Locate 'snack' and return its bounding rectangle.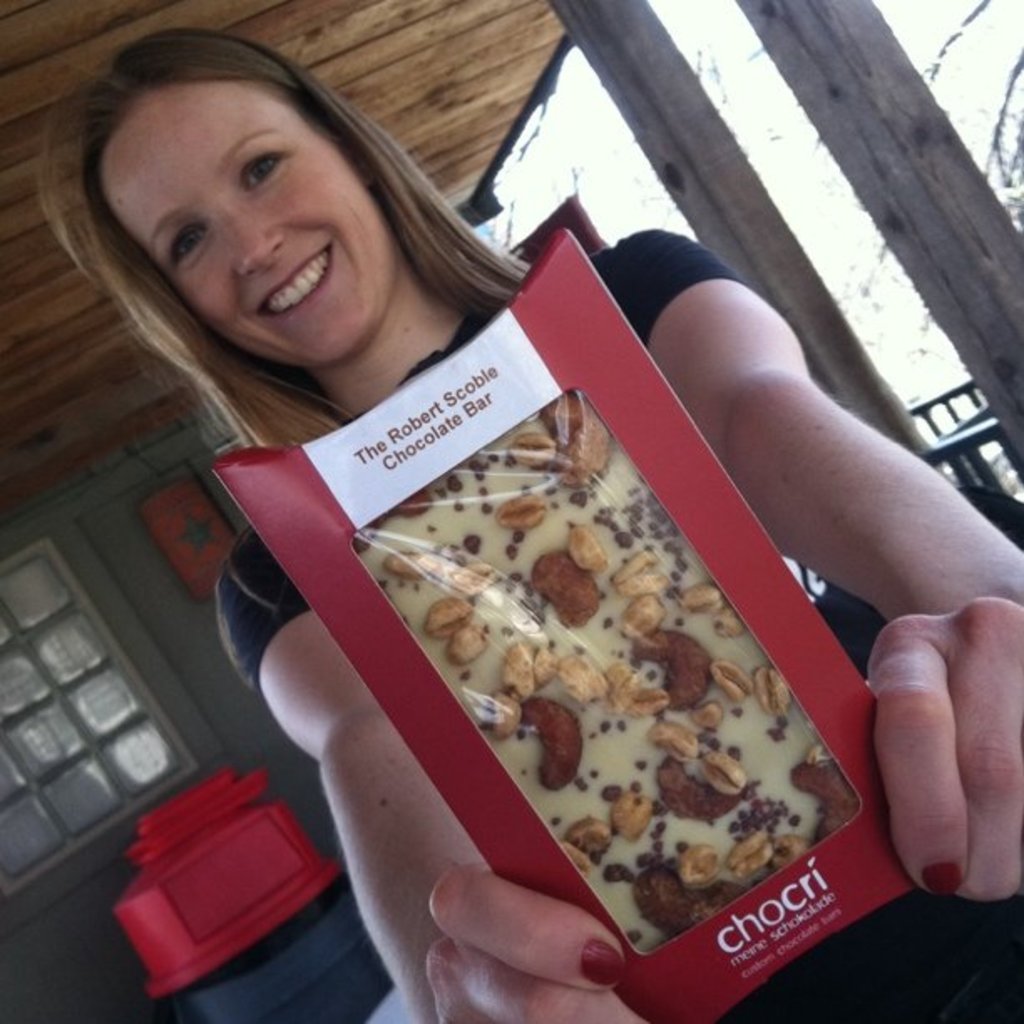
346 387 855 952.
